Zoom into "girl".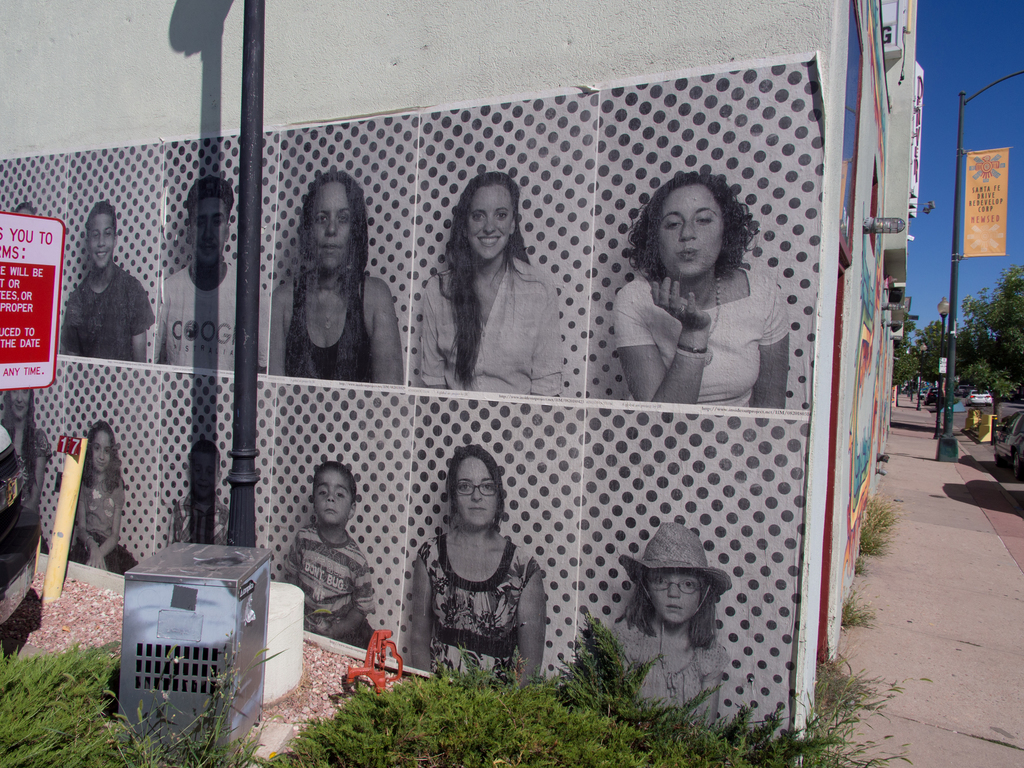
Zoom target: (0, 388, 56, 509).
